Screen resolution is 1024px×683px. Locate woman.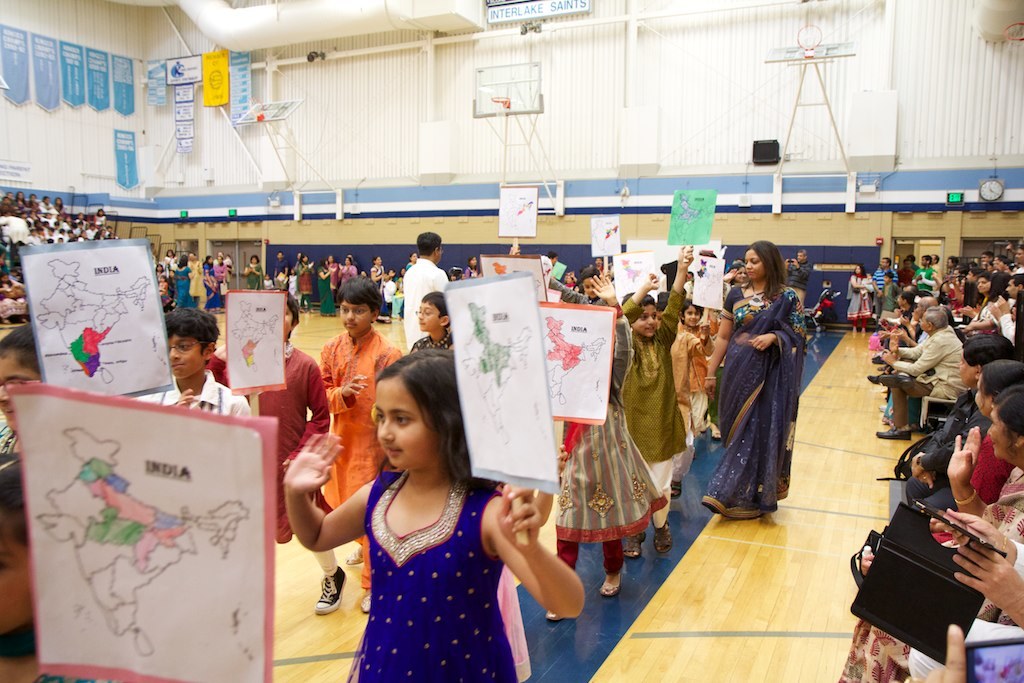
{"x1": 369, "y1": 256, "x2": 393, "y2": 322}.
